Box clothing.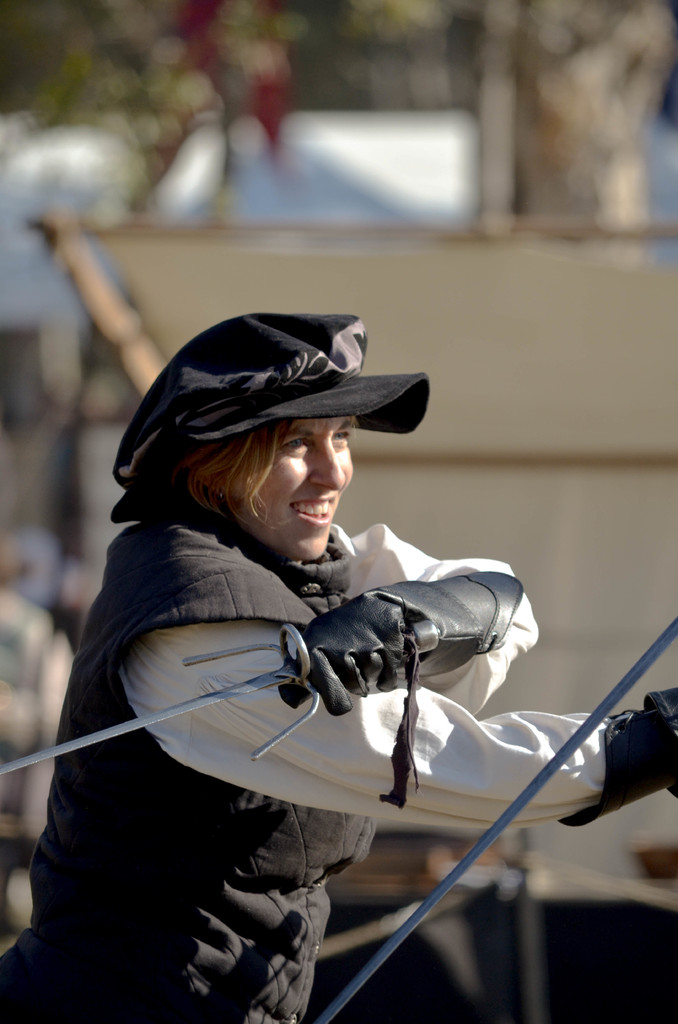
l=0, t=311, r=677, b=1023.
